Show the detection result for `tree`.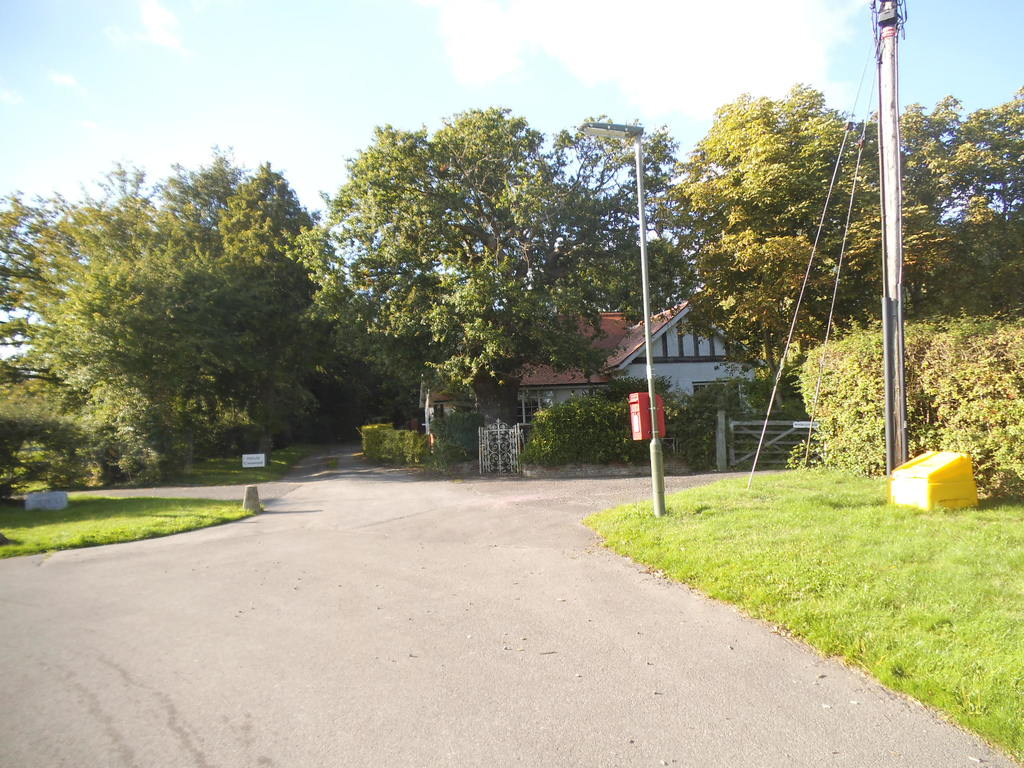
433 79 572 371.
